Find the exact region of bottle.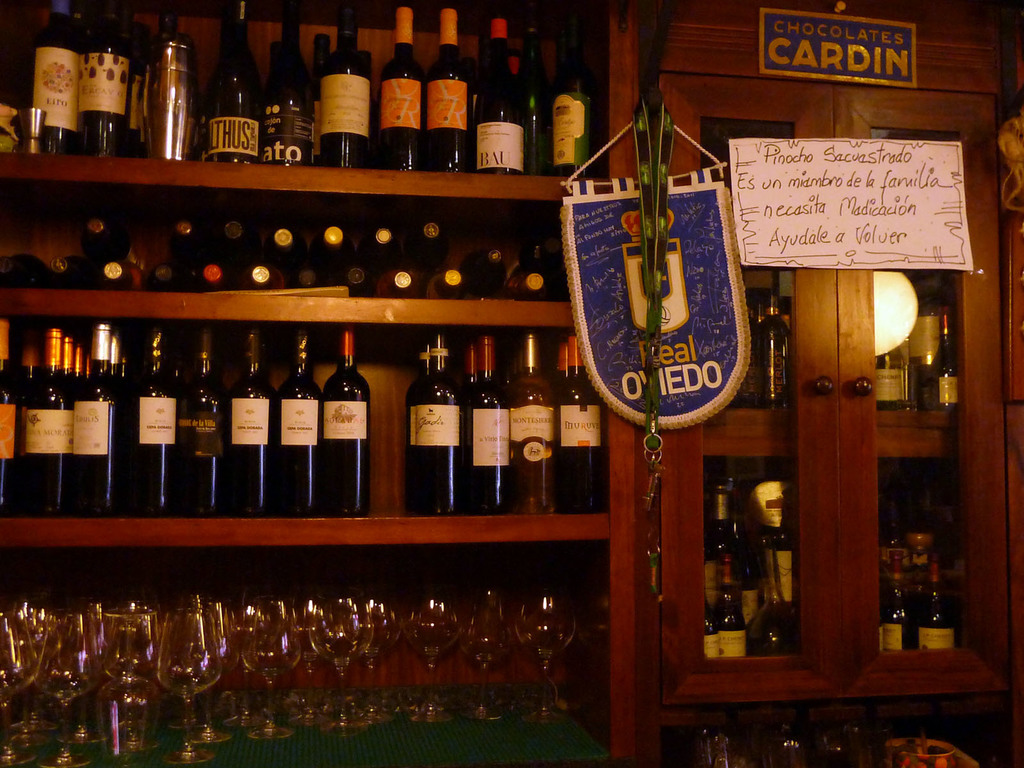
Exact region: crop(403, 333, 431, 384).
